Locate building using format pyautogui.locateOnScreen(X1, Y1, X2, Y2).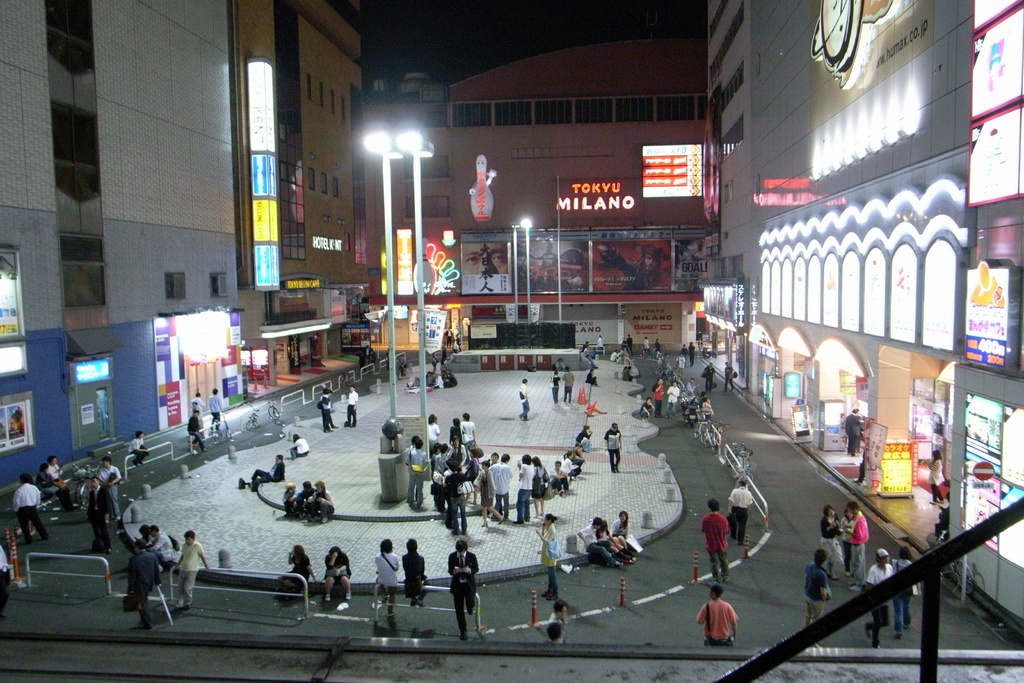
pyautogui.locateOnScreen(358, 44, 723, 339).
